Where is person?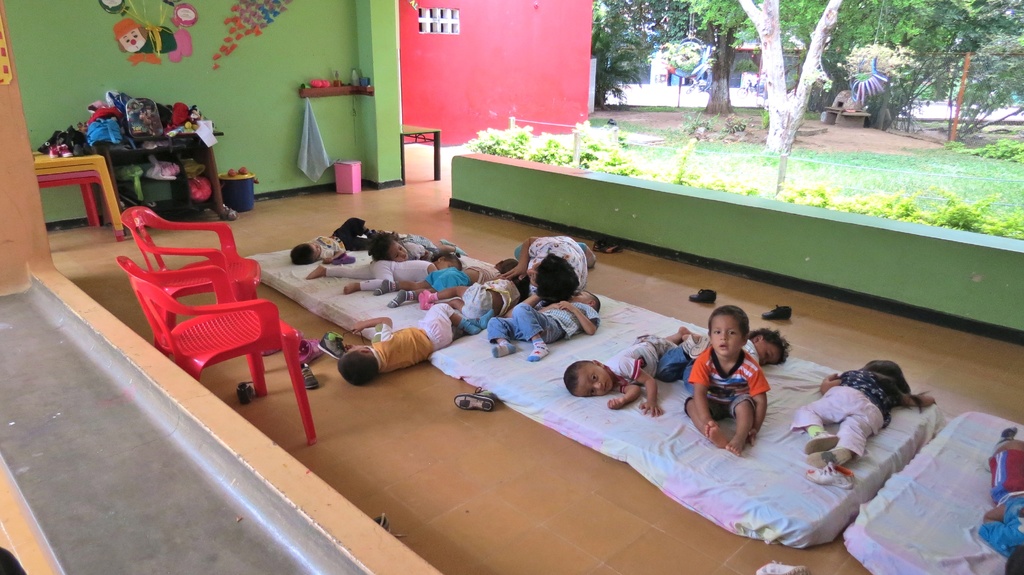
locate(695, 308, 776, 448).
